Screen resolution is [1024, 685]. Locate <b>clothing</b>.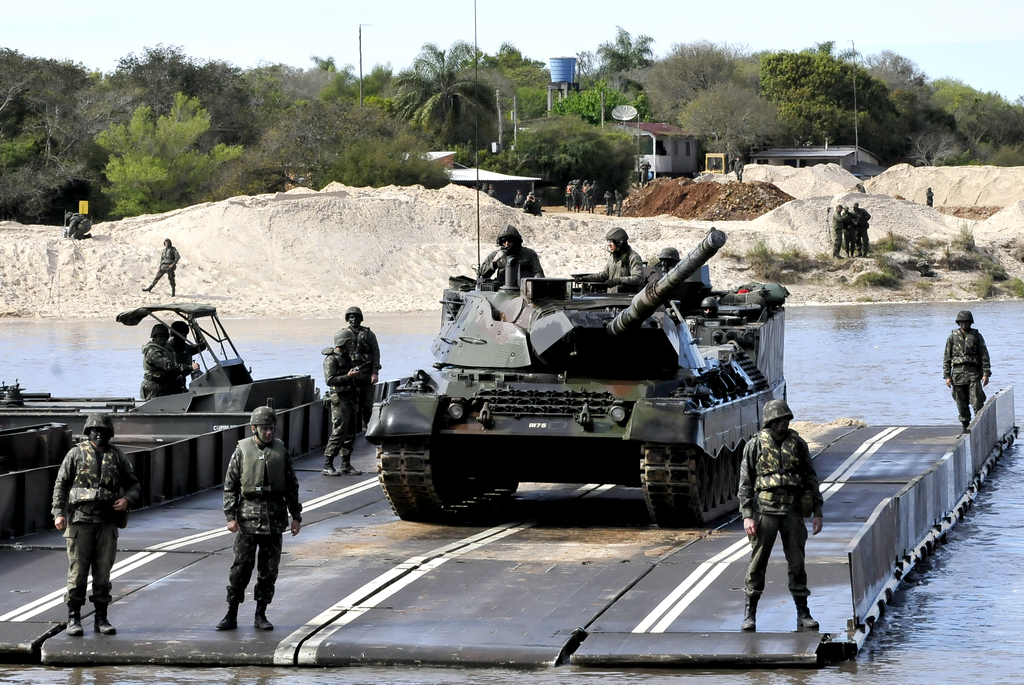
detection(140, 337, 194, 410).
